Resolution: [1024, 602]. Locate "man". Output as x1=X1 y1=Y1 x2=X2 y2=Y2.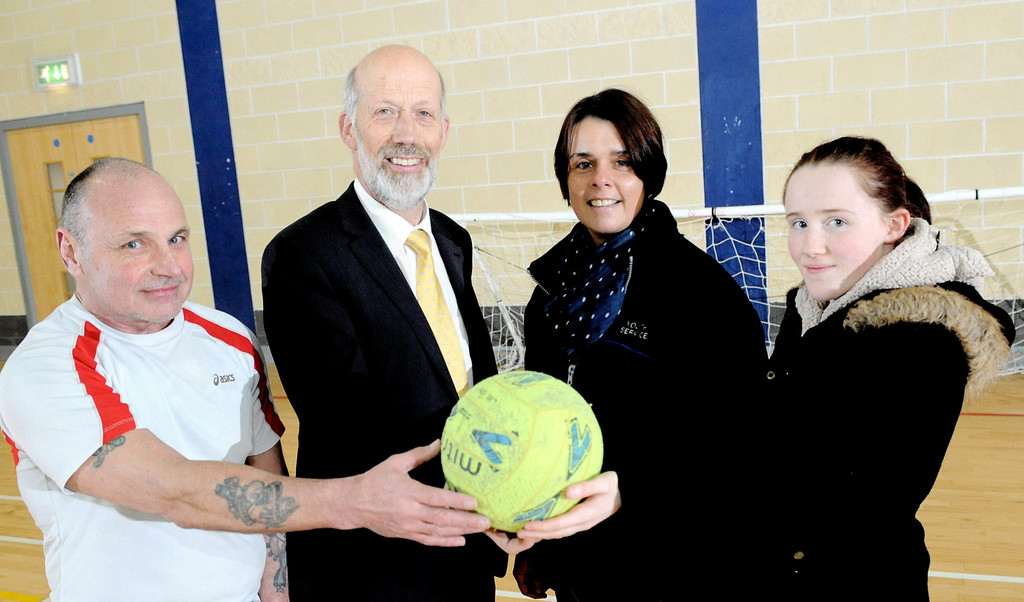
x1=0 y1=157 x2=493 y2=601.
